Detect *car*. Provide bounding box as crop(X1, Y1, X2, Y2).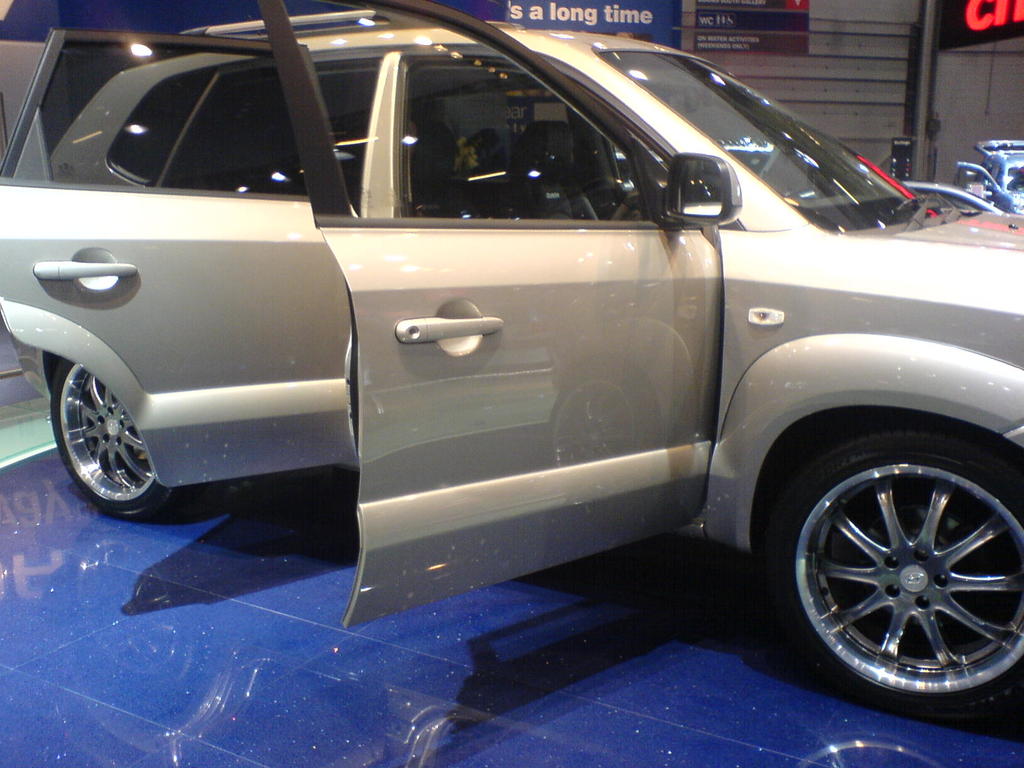
crop(0, 0, 1023, 726).
